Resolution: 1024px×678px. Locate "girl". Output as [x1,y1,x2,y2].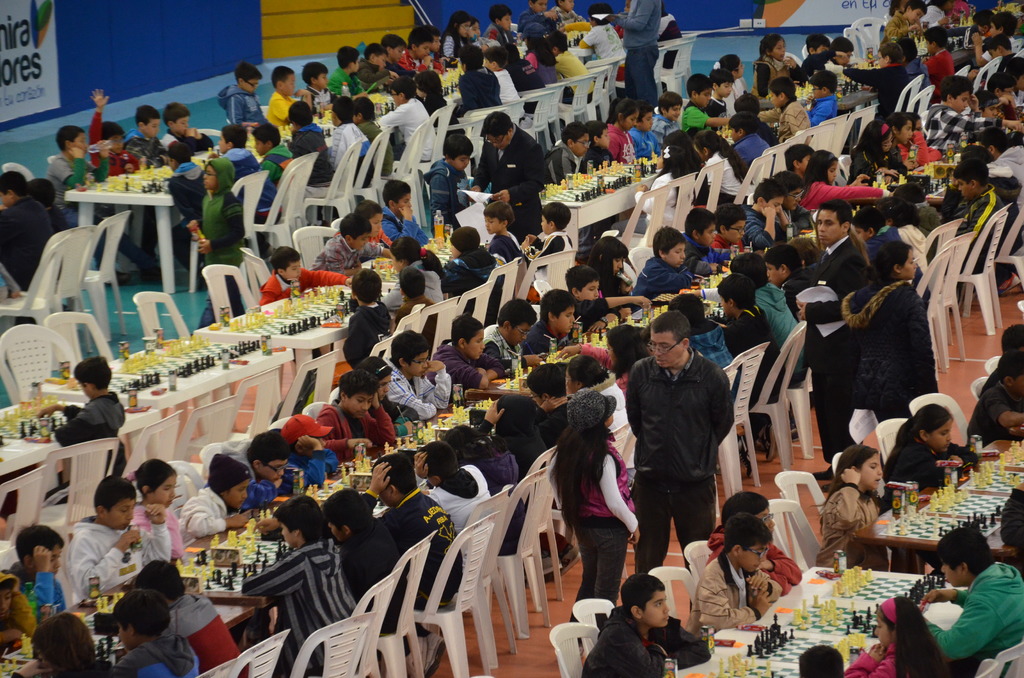
[557,323,652,394].
